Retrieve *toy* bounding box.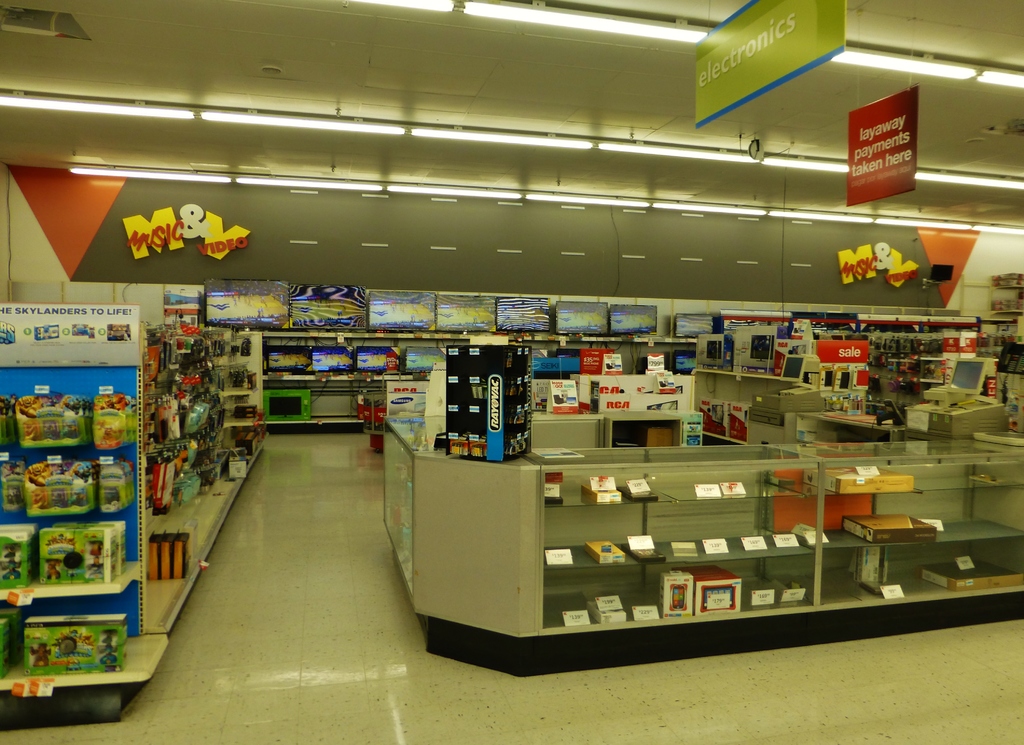
Bounding box: bbox=(85, 536, 105, 593).
